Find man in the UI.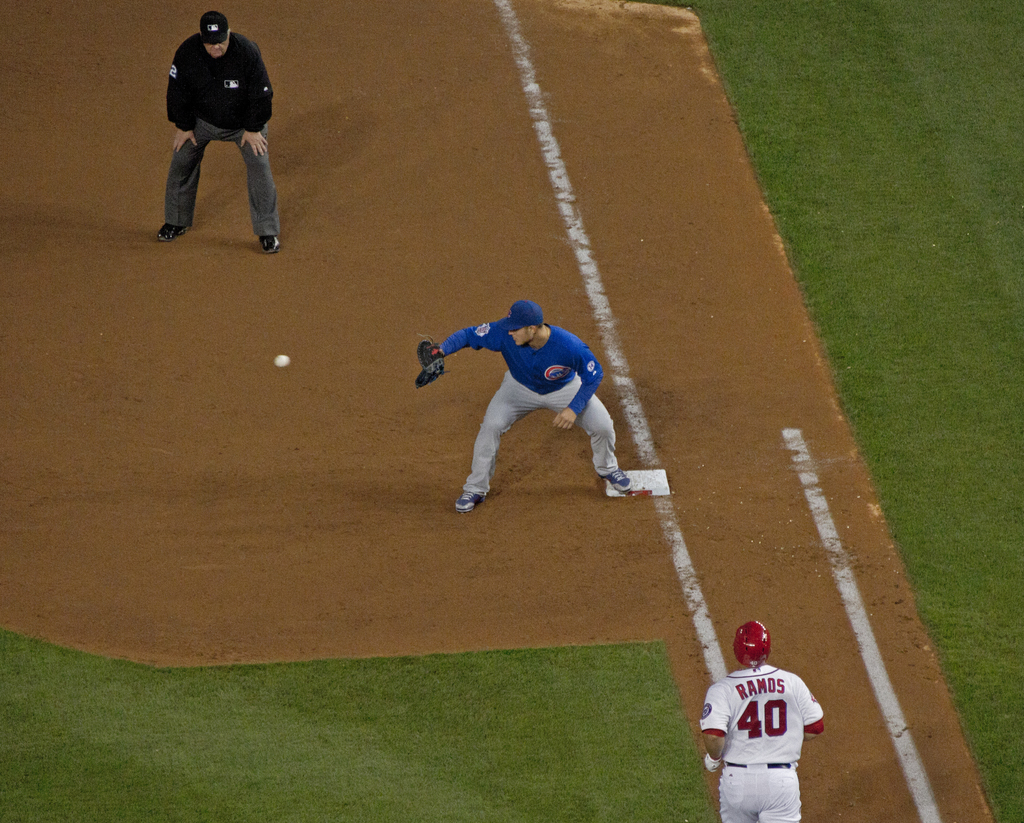
UI element at locate(424, 306, 649, 516).
